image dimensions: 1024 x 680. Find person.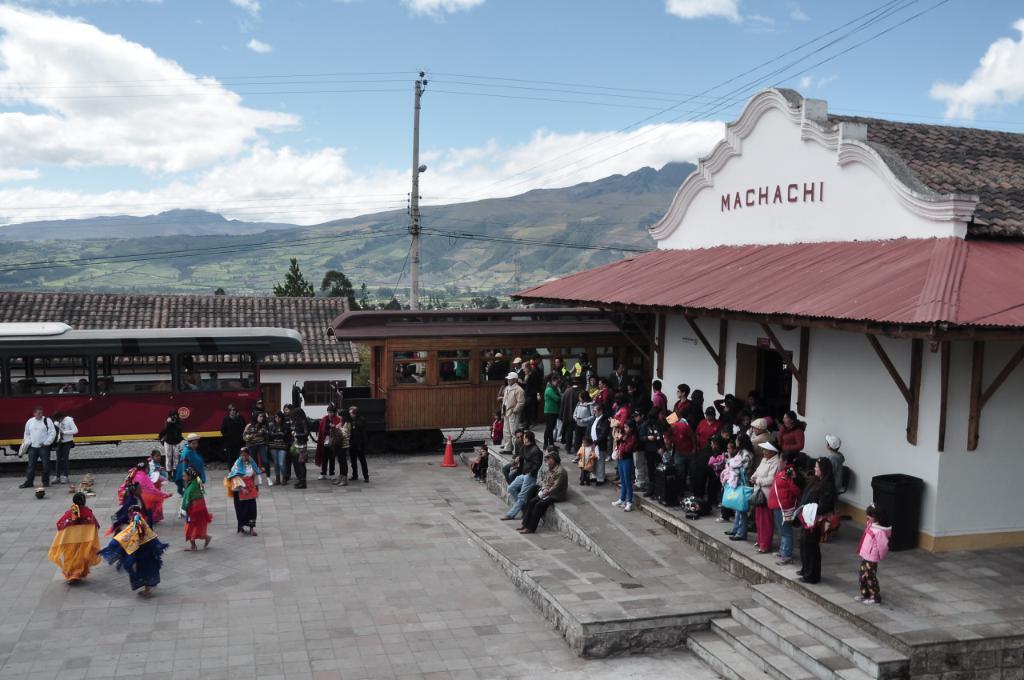
detection(224, 445, 274, 536).
